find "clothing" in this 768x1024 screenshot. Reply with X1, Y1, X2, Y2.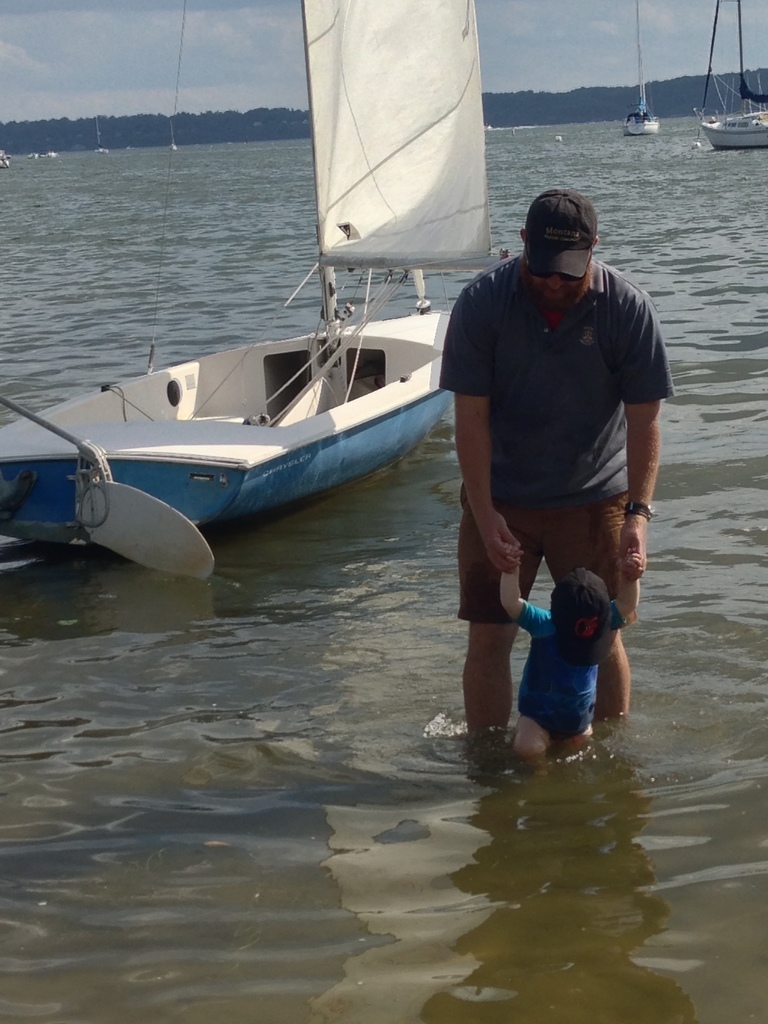
508, 604, 629, 746.
